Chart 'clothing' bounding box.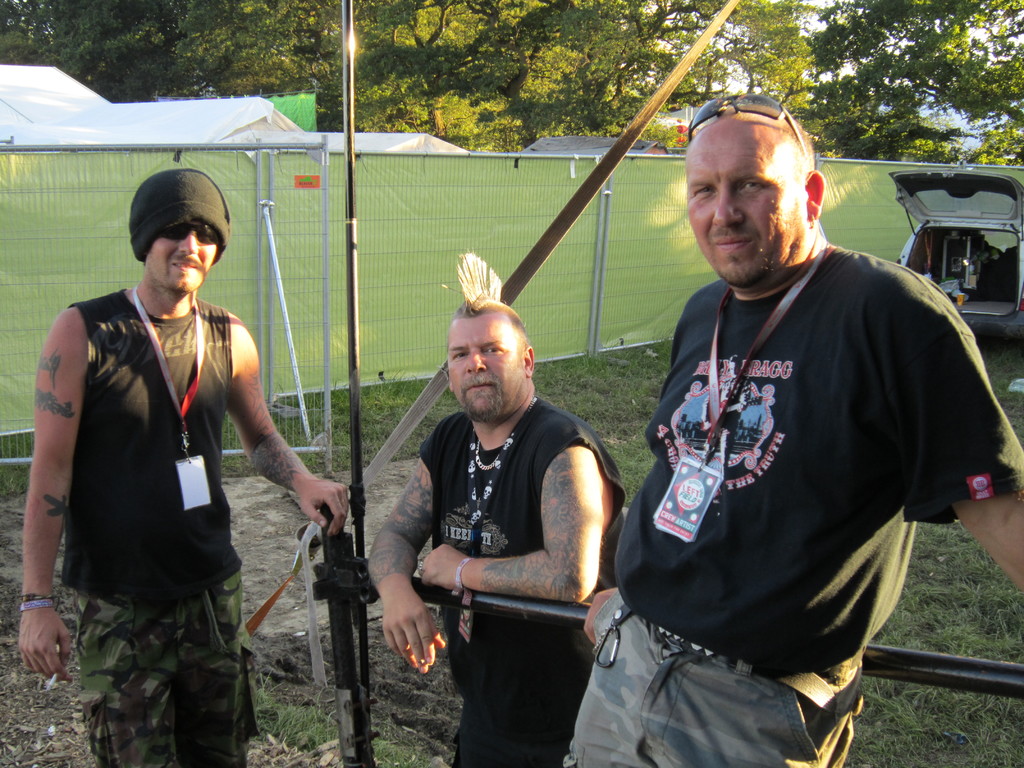
Charted: BBox(420, 400, 627, 767).
